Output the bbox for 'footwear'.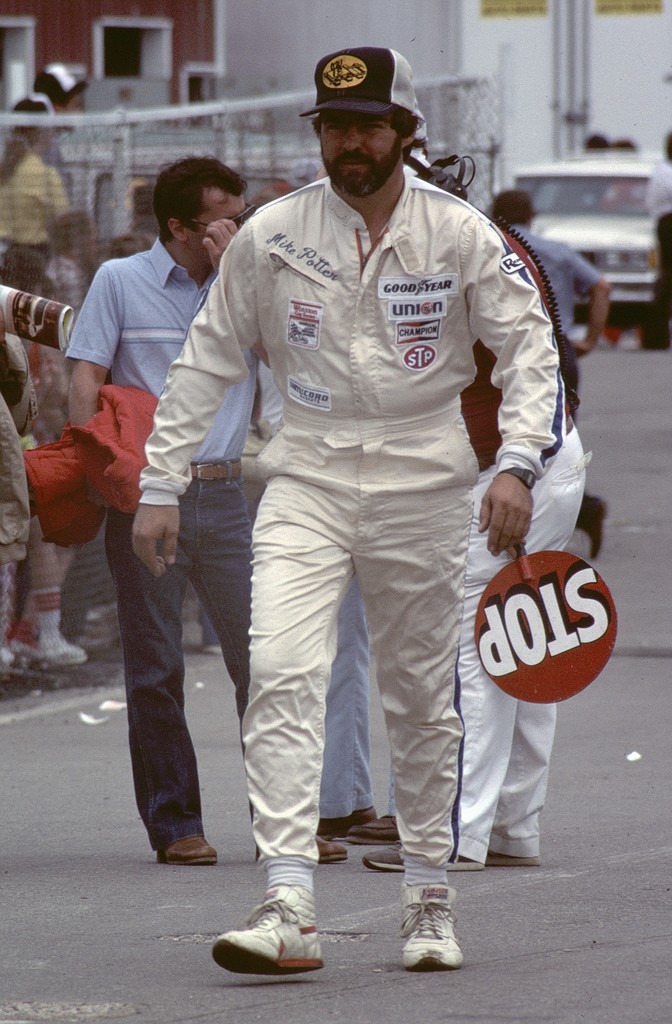
315,826,345,868.
